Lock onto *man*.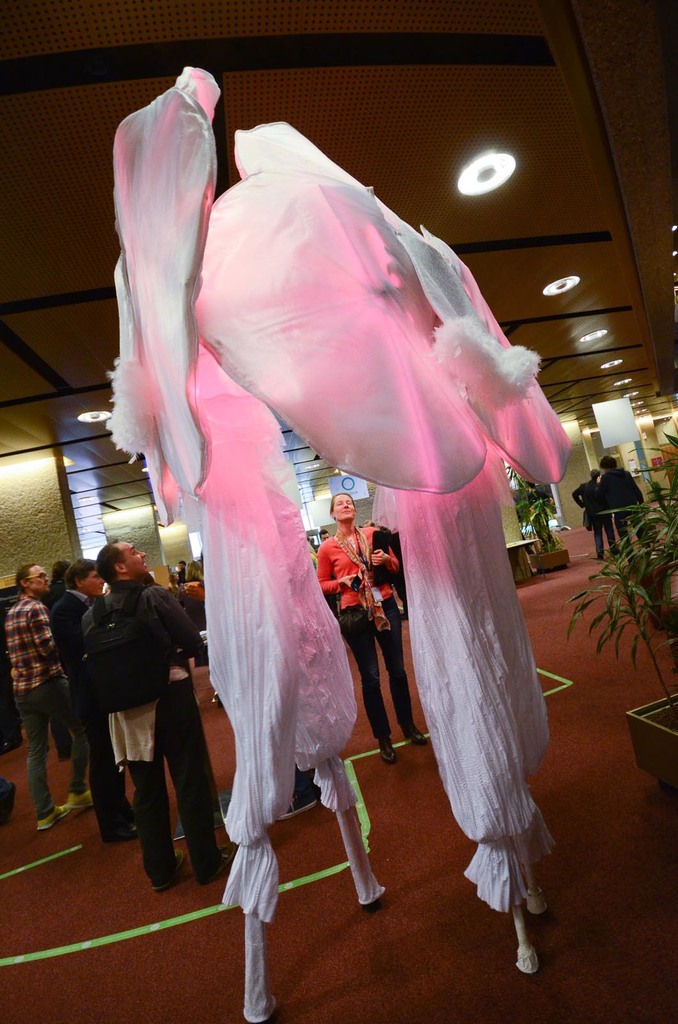
Locked: <bbox>41, 557, 114, 837</bbox>.
